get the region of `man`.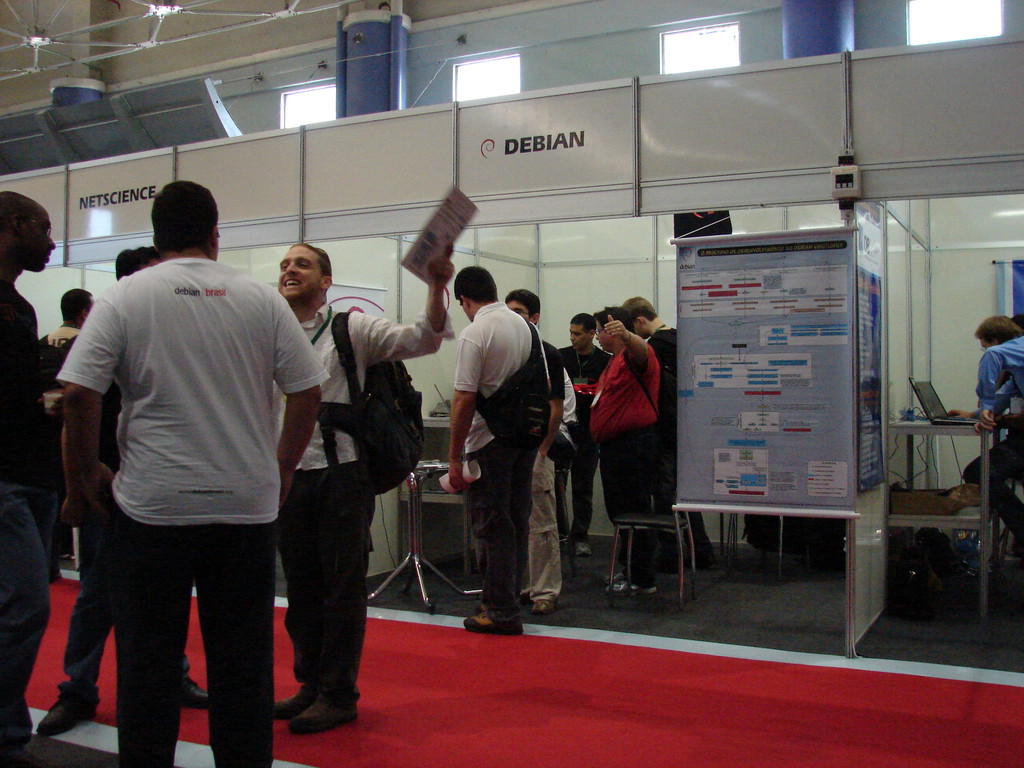
bbox=[582, 300, 663, 601].
